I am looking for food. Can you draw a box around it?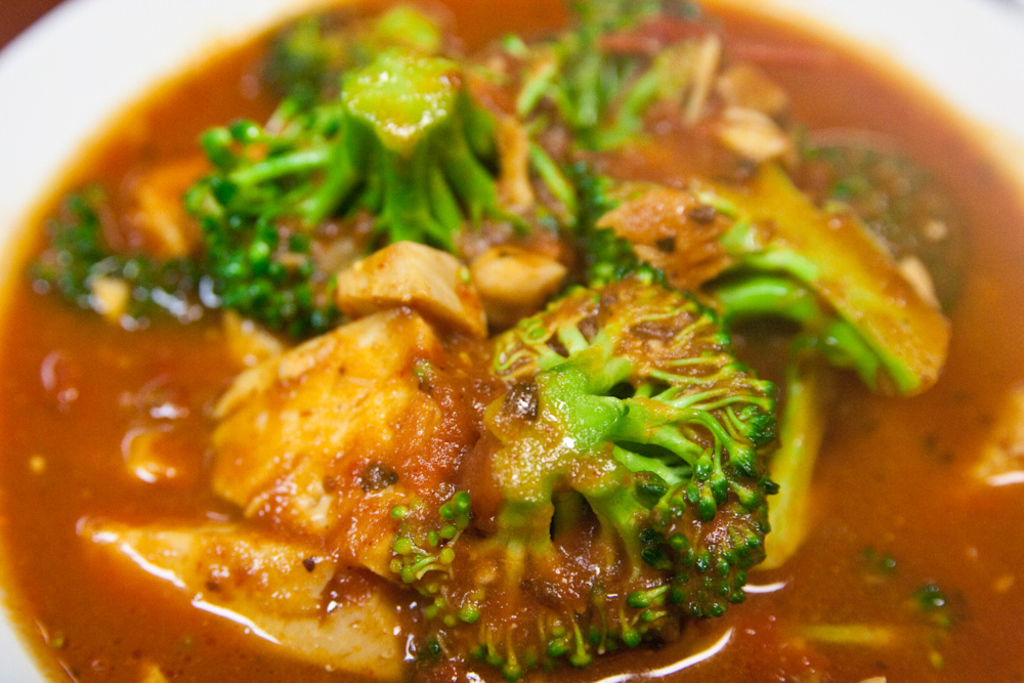
Sure, the bounding box is 0,0,947,656.
